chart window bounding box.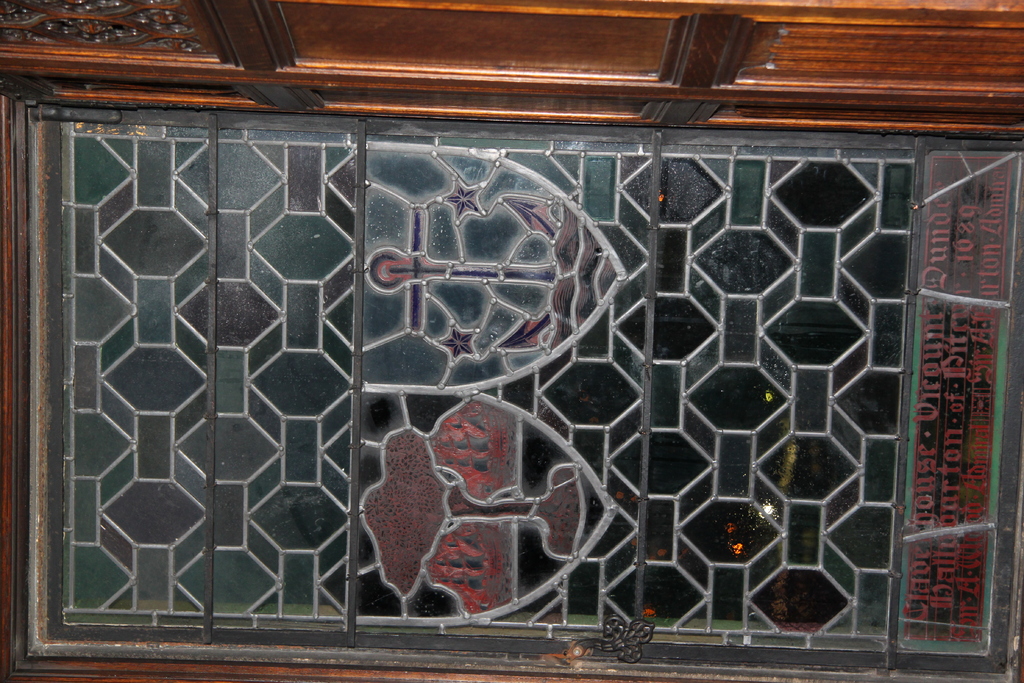
Charted: 80, 117, 1023, 634.
